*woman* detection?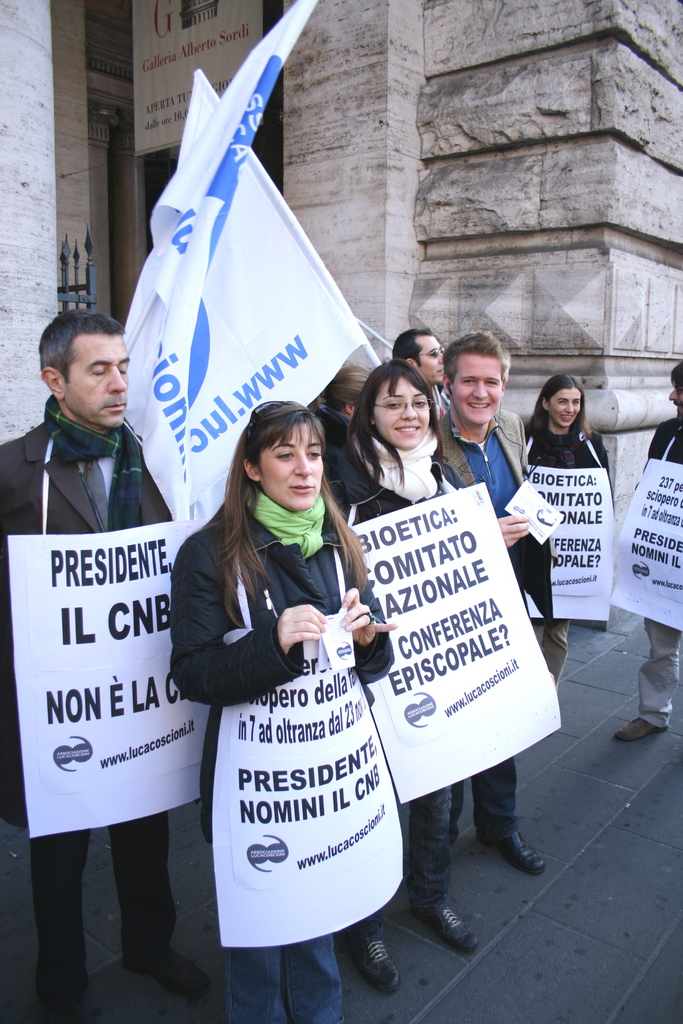
box(331, 356, 479, 995)
